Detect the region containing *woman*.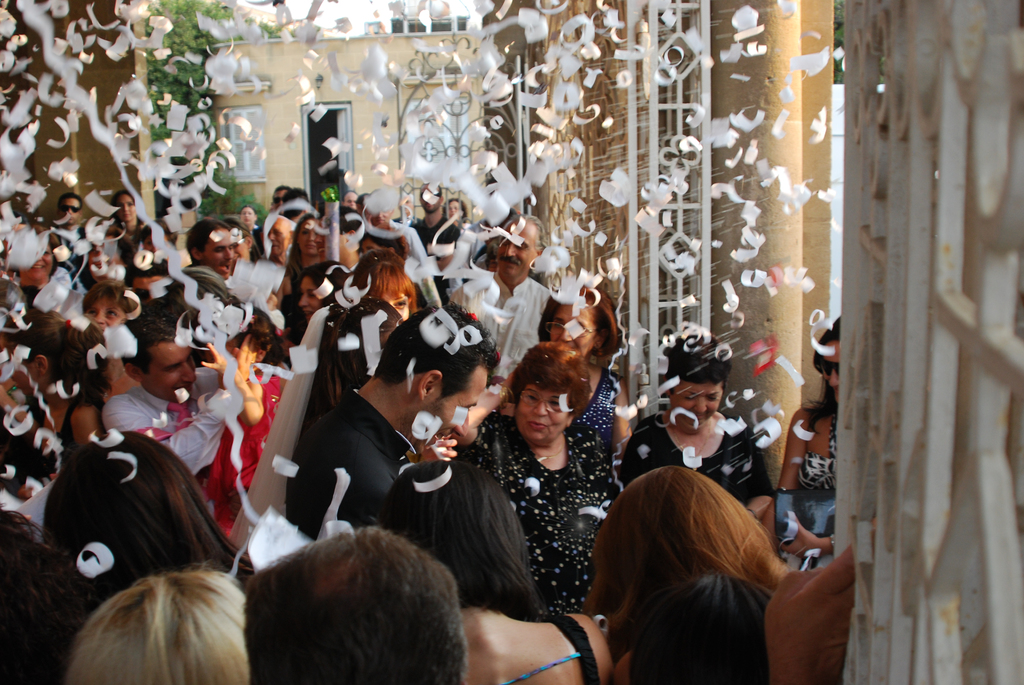
Rect(13, 221, 65, 310).
